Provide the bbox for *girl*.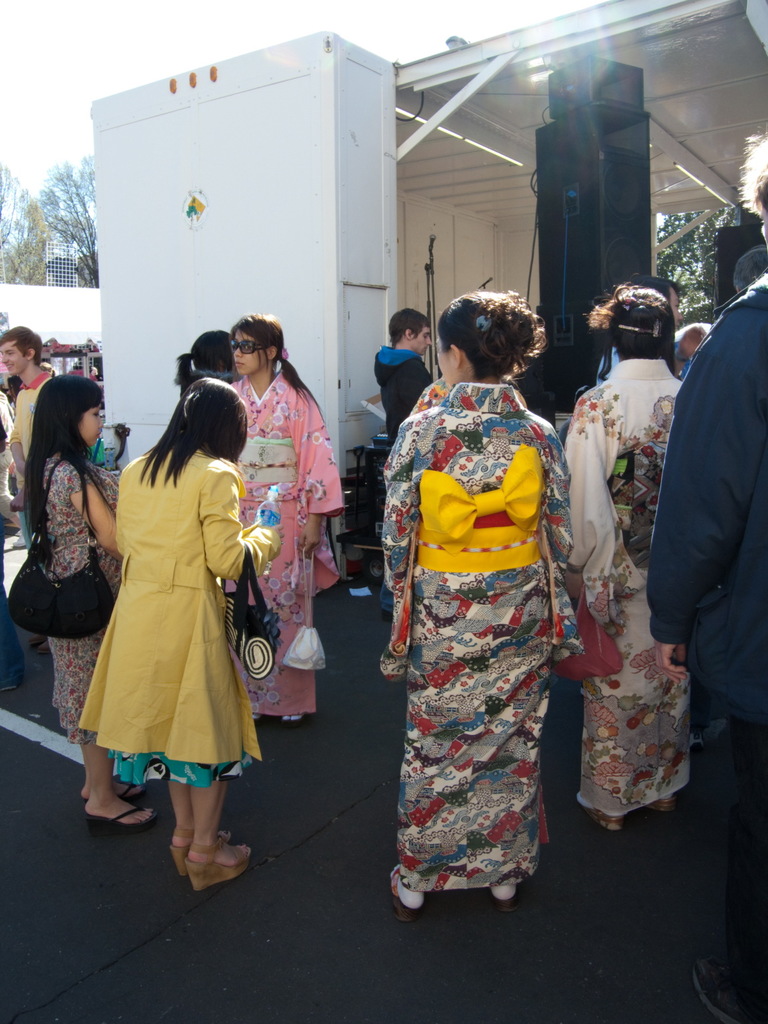
82, 377, 273, 892.
